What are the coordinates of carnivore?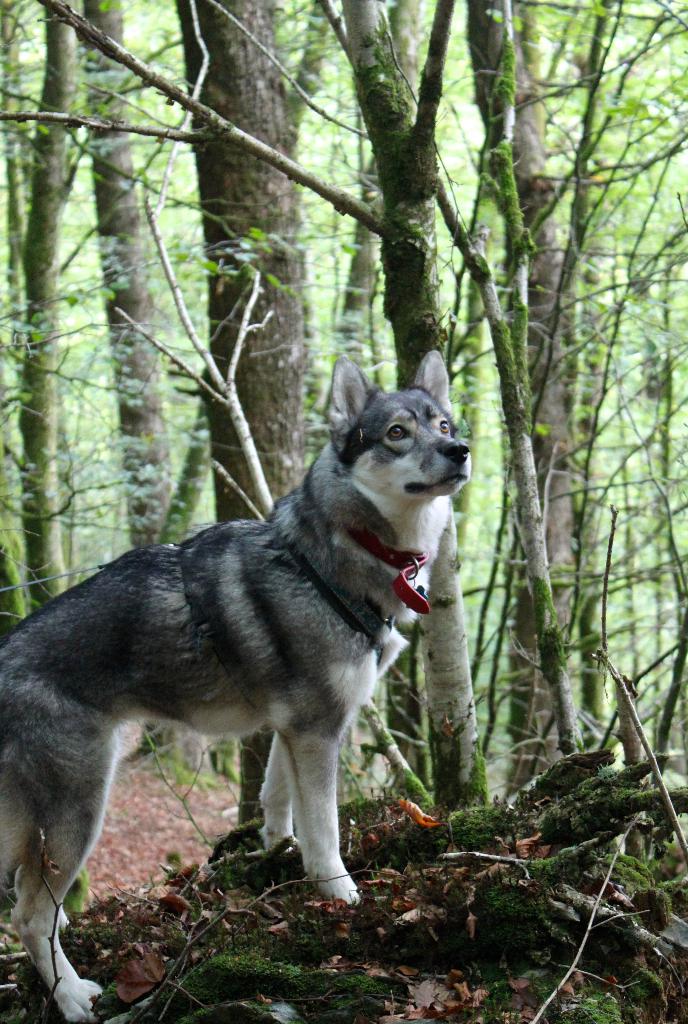
<bbox>0, 350, 480, 1017</bbox>.
